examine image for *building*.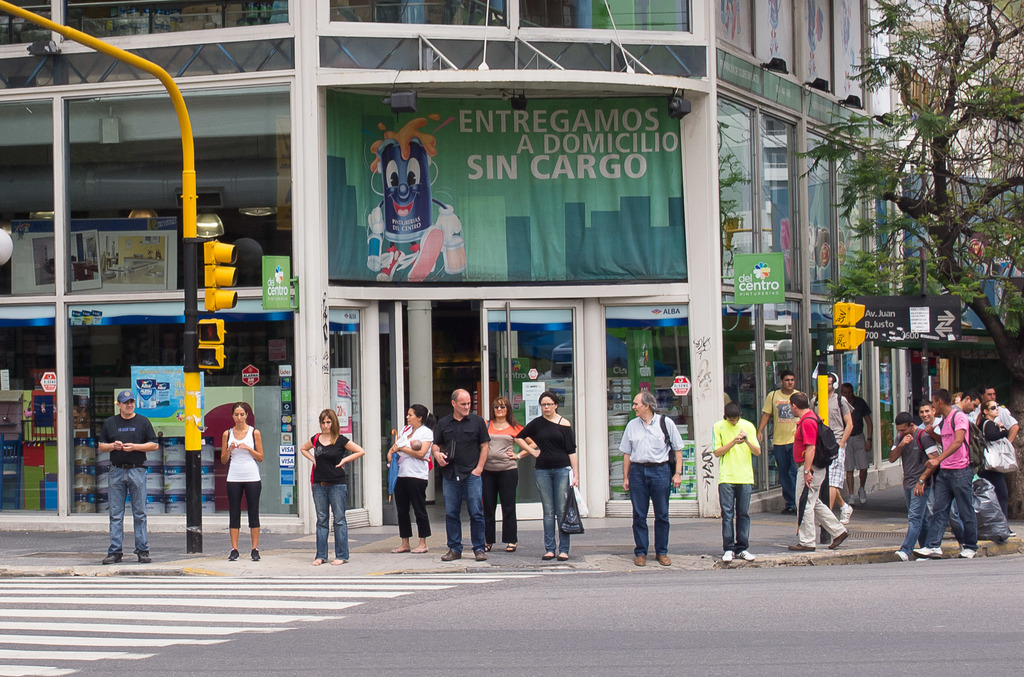
Examination result: 905 0 1023 516.
